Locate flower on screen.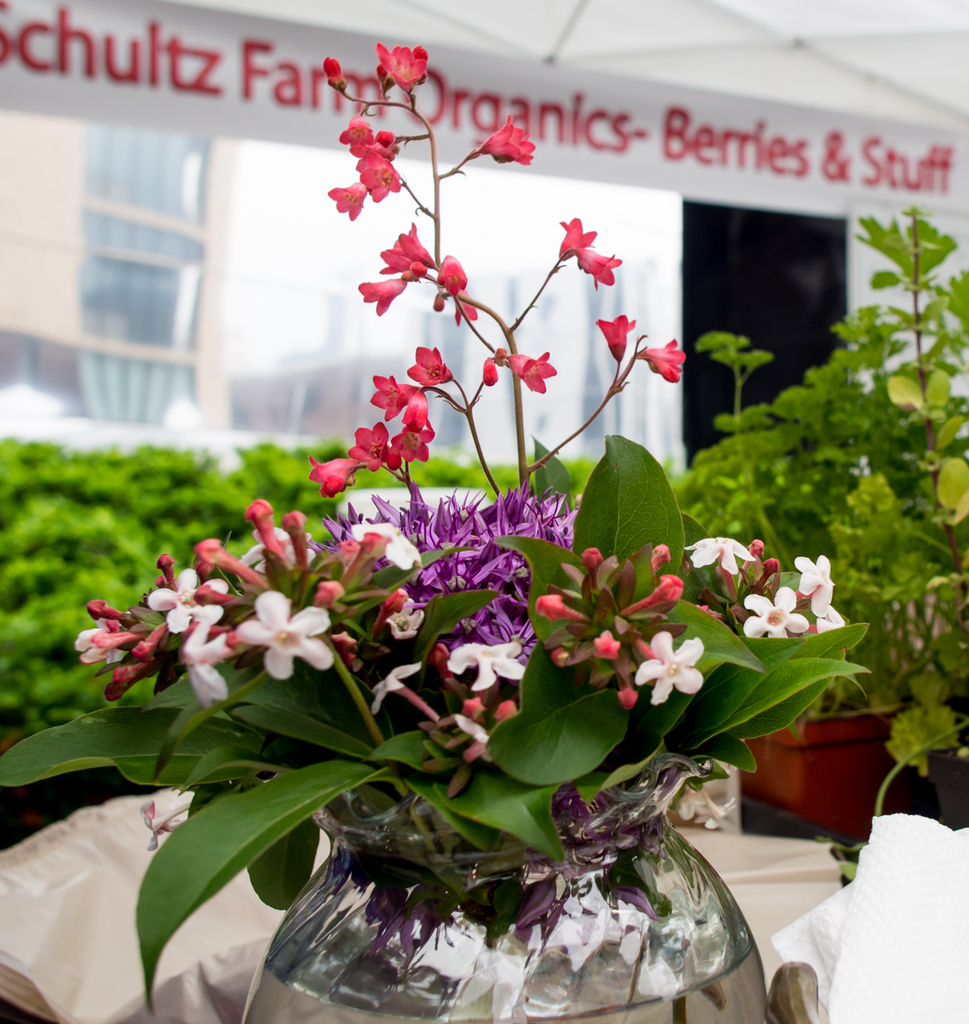
On screen at (left=329, top=184, right=364, bottom=224).
